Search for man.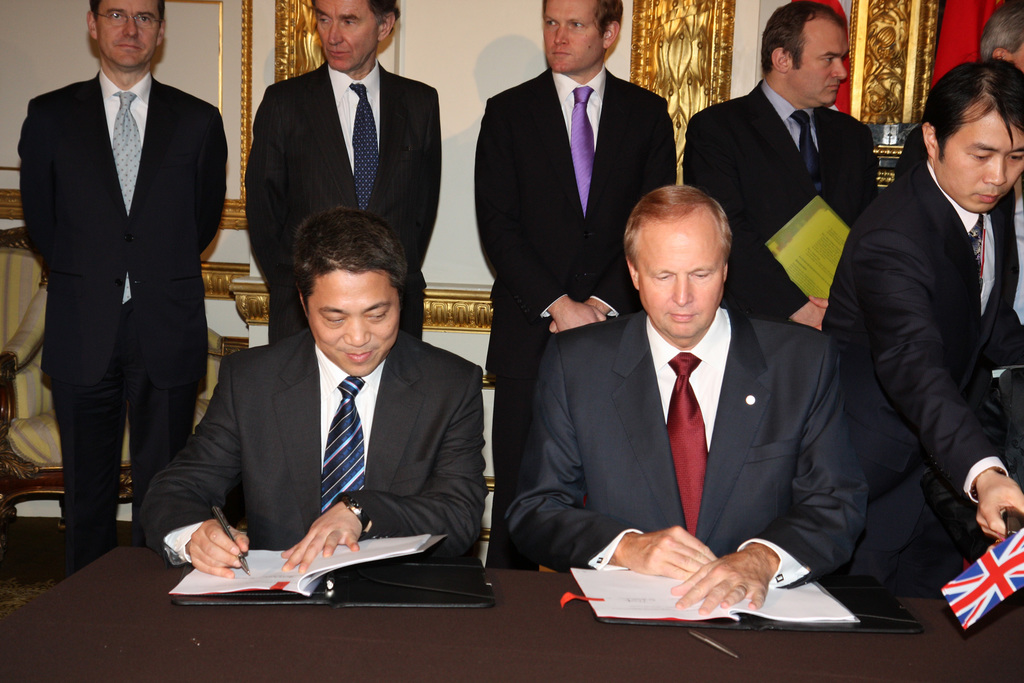
Found at 19:0:228:578.
